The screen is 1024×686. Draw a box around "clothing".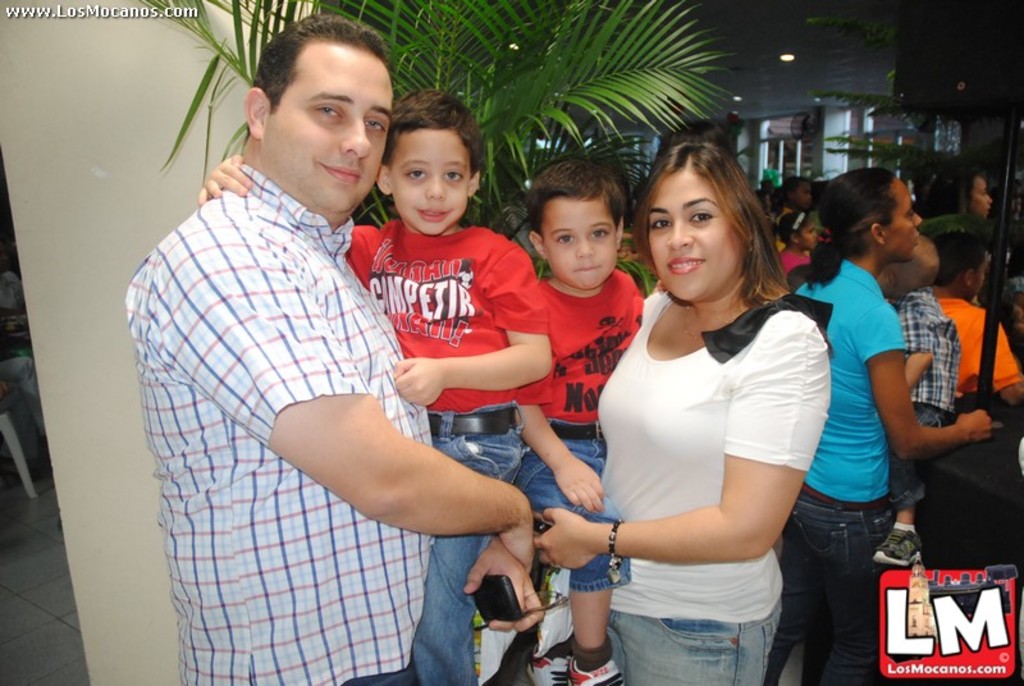
l=568, t=632, r=616, b=668.
